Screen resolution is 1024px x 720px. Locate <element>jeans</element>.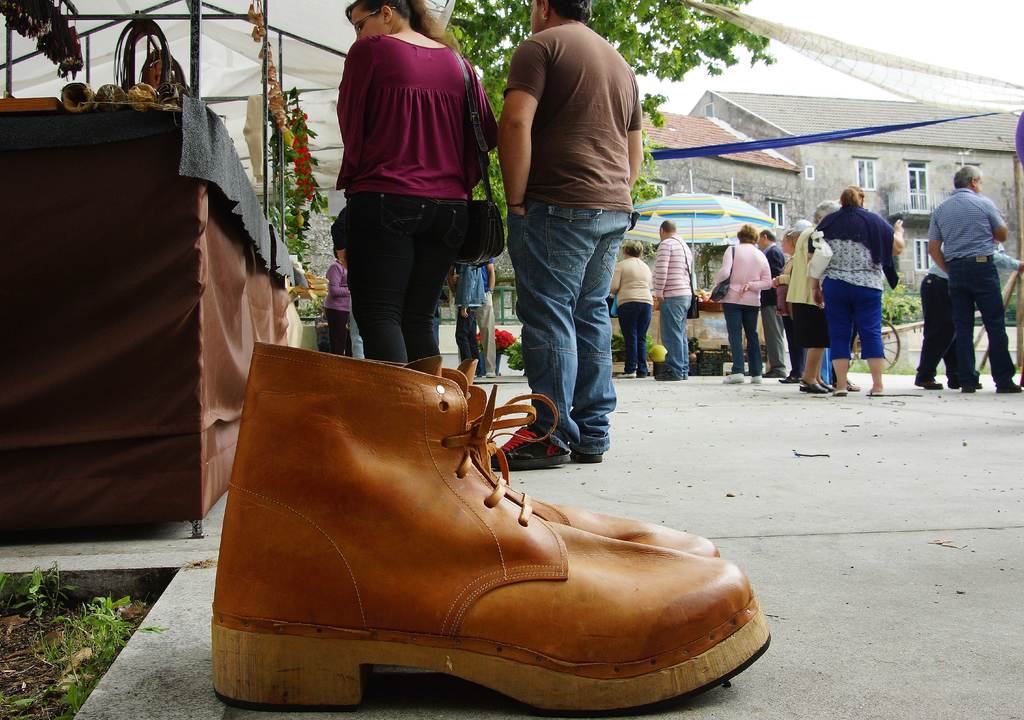
(661,291,690,377).
